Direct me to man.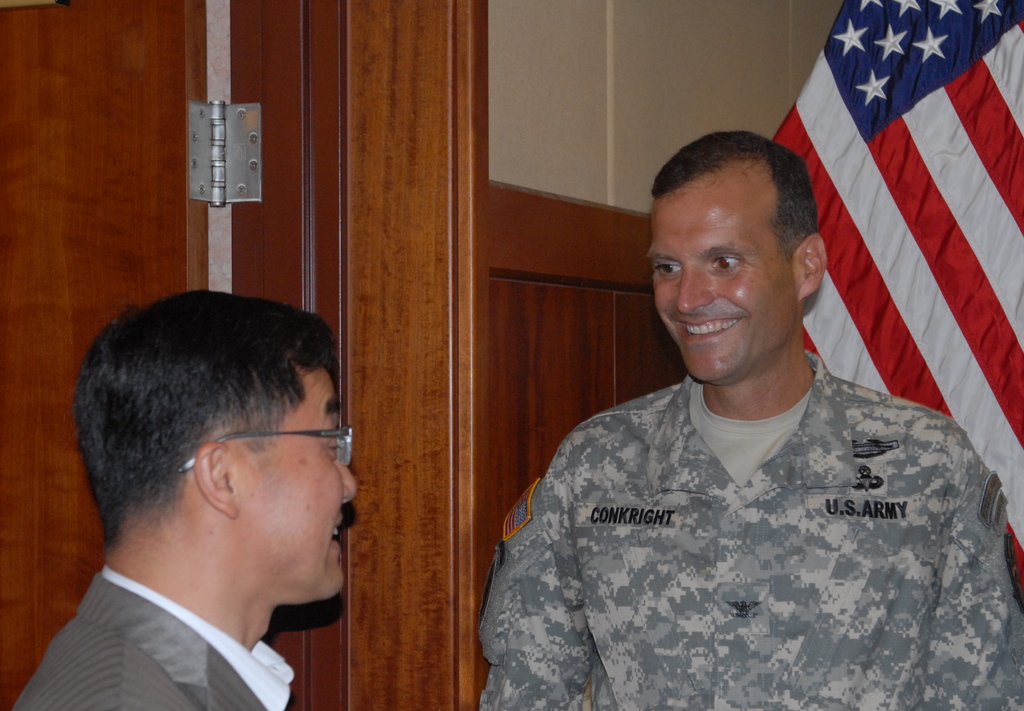
Direction: 6, 294, 357, 710.
